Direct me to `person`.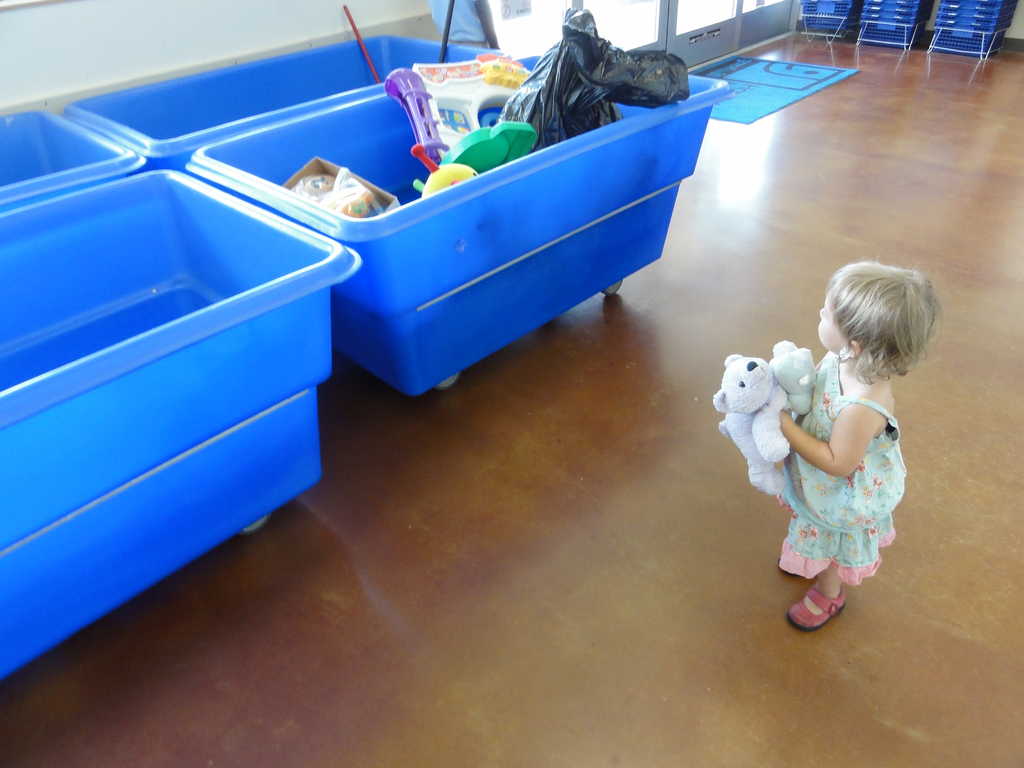
Direction: 732, 260, 930, 637.
